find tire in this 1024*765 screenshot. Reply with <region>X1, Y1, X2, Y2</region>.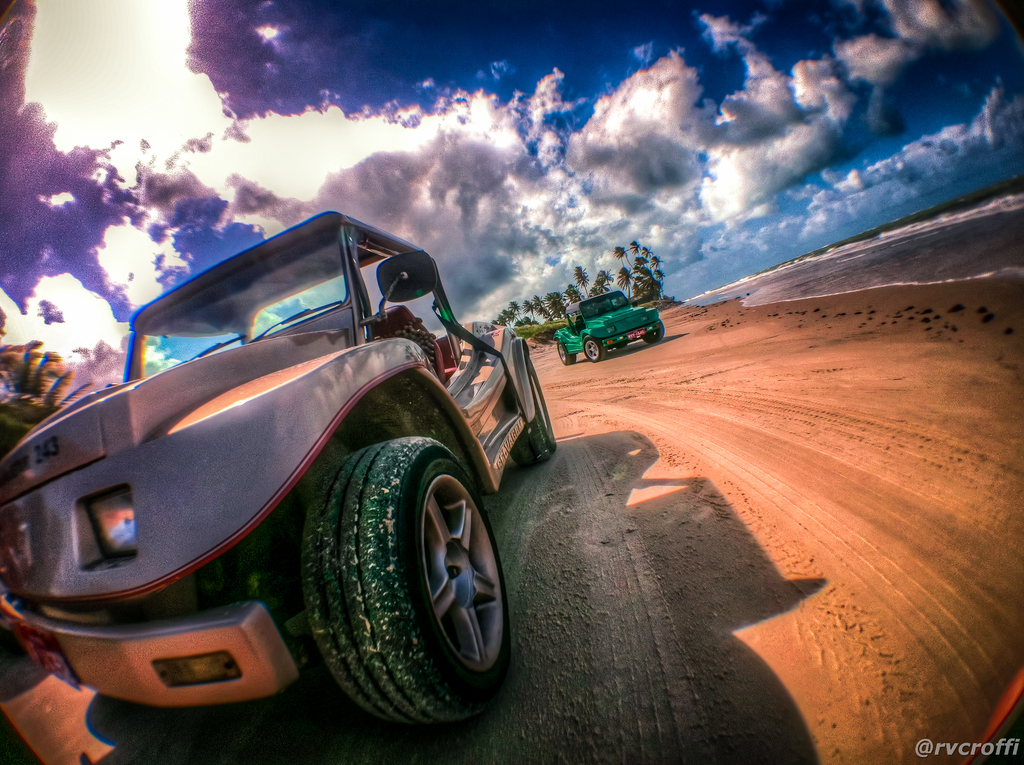
<region>305, 436, 516, 720</region>.
